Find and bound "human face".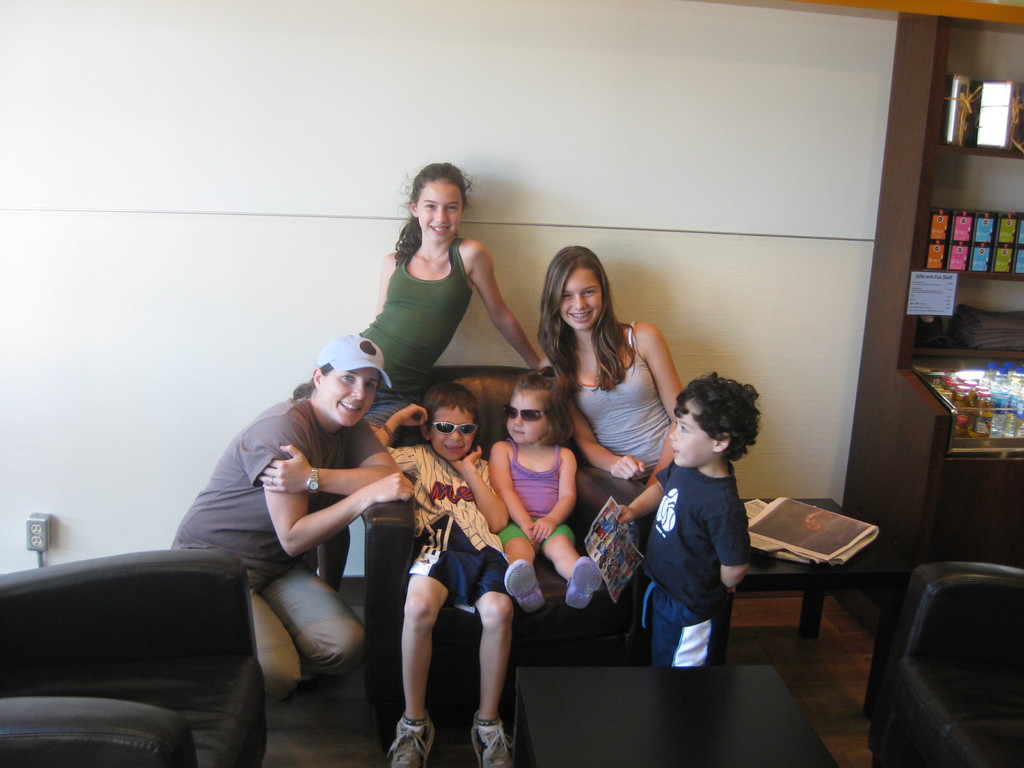
Bound: locate(323, 367, 377, 425).
